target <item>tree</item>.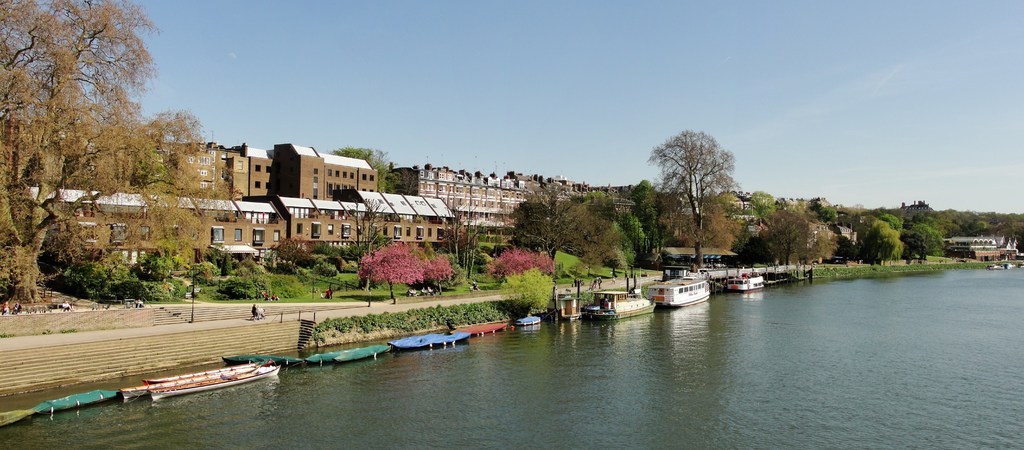
Target region: BBox(502, 183, 630, 275).
